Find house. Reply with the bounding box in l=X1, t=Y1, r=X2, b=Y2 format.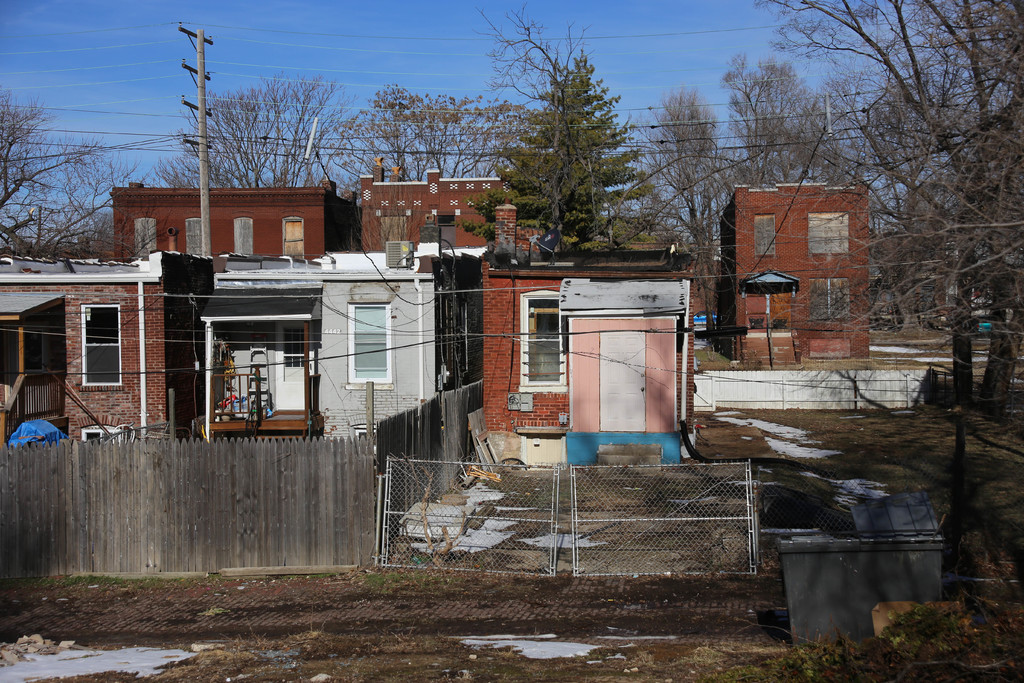
l=703, t=188, r=868, b=365.
